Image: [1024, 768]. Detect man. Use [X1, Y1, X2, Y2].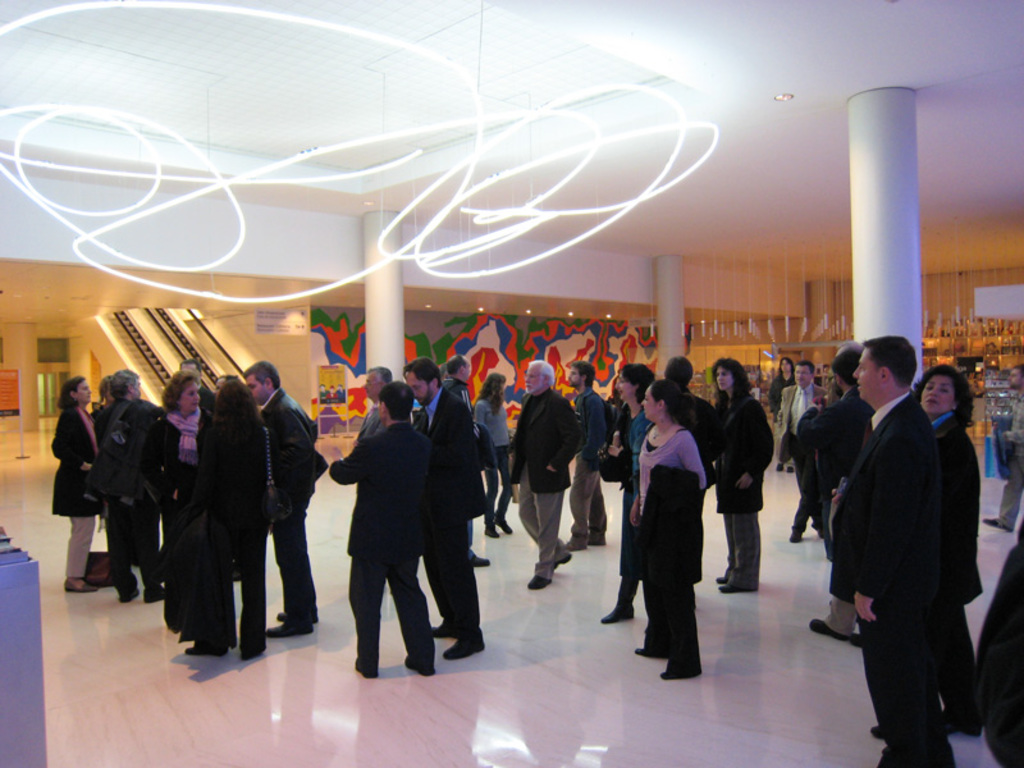
[771, 355, 828, 545].
